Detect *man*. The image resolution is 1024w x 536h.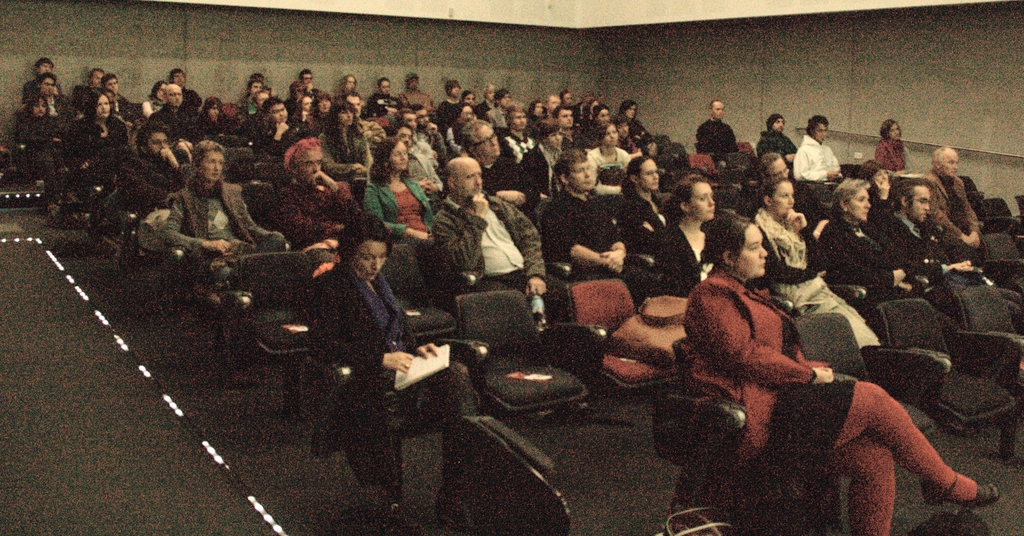
457/115/542/216.
